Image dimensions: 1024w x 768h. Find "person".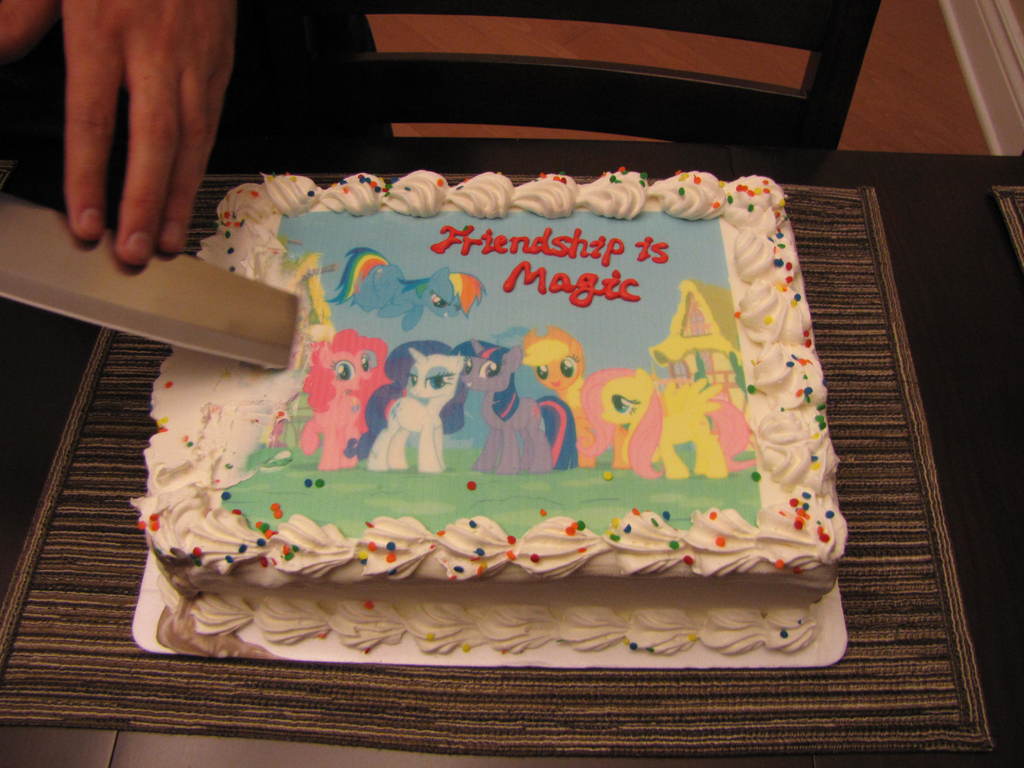
[26, 0, 317, 314].
